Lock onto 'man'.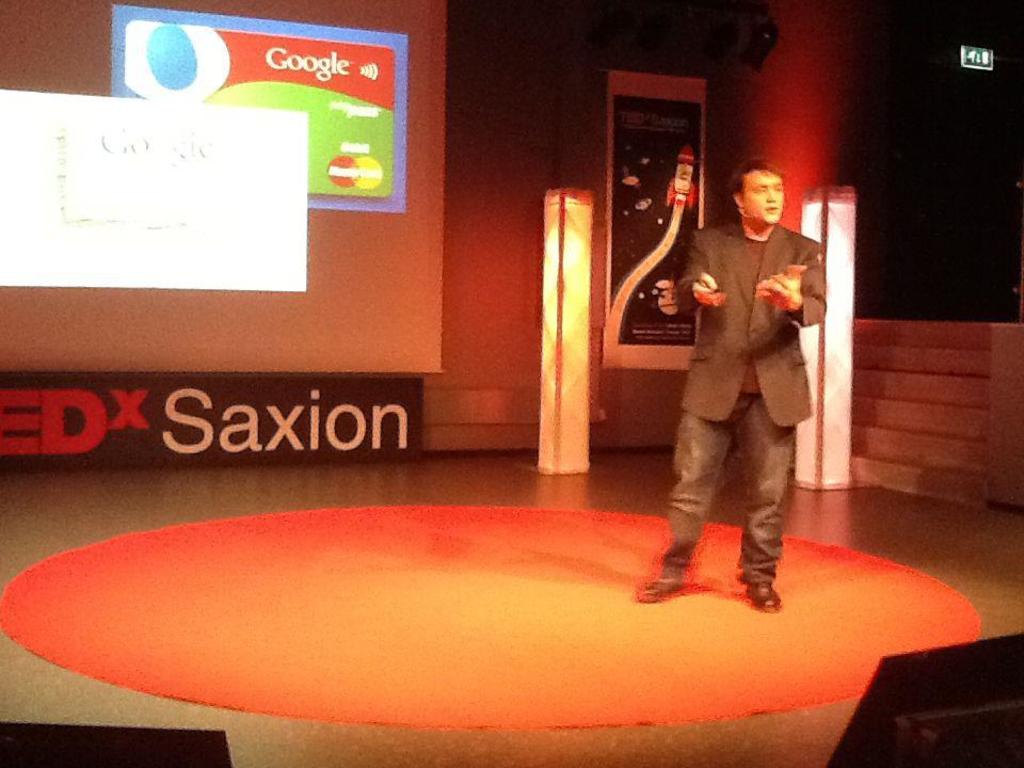
Locked: <box>634,158,829,613</box>.
